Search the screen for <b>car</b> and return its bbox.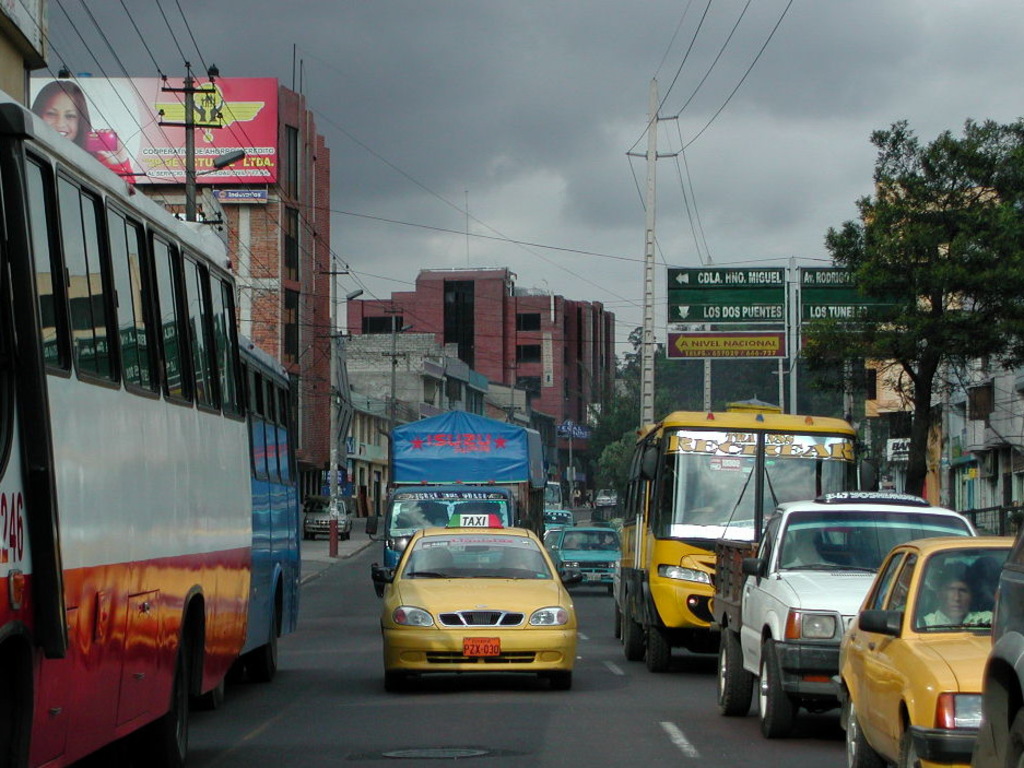
Found: locate(592, 486, 617, 510).
